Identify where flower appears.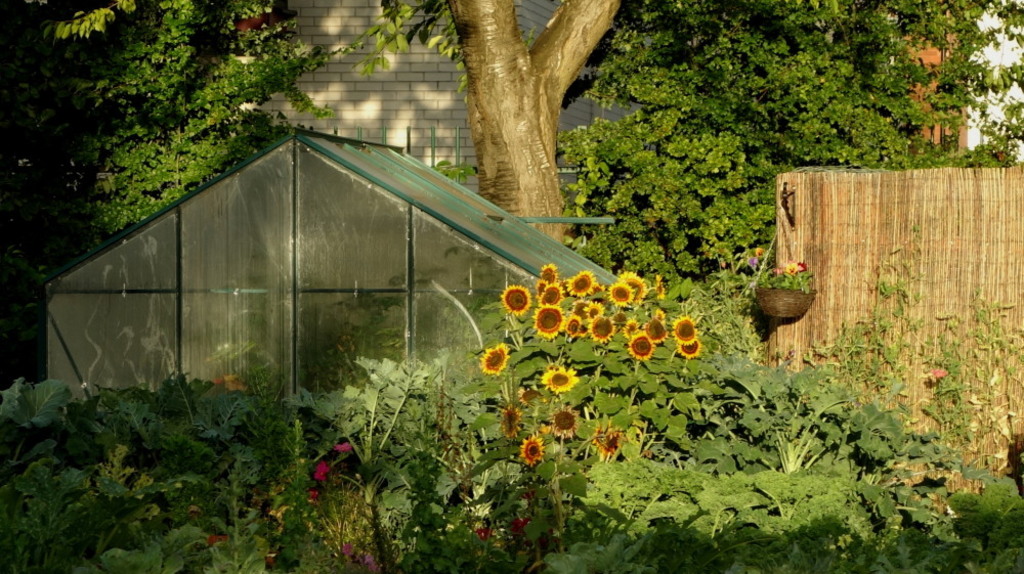
Appears at x1=594 y1=285 x2=601 y2=291.
